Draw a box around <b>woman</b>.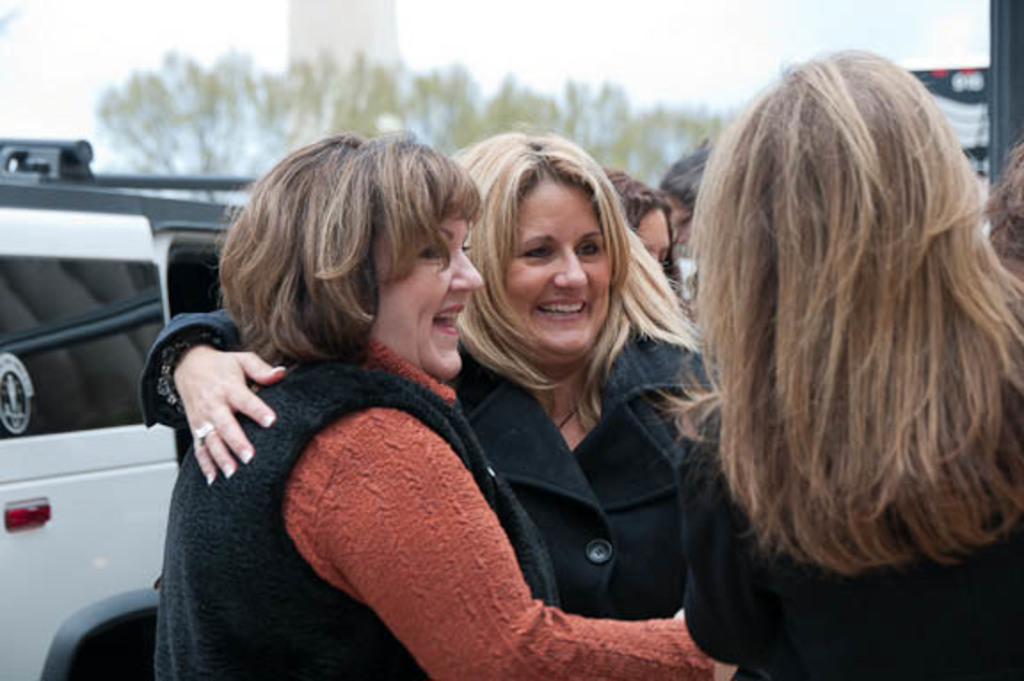
l=683, t=44, r=1022, b=679.
